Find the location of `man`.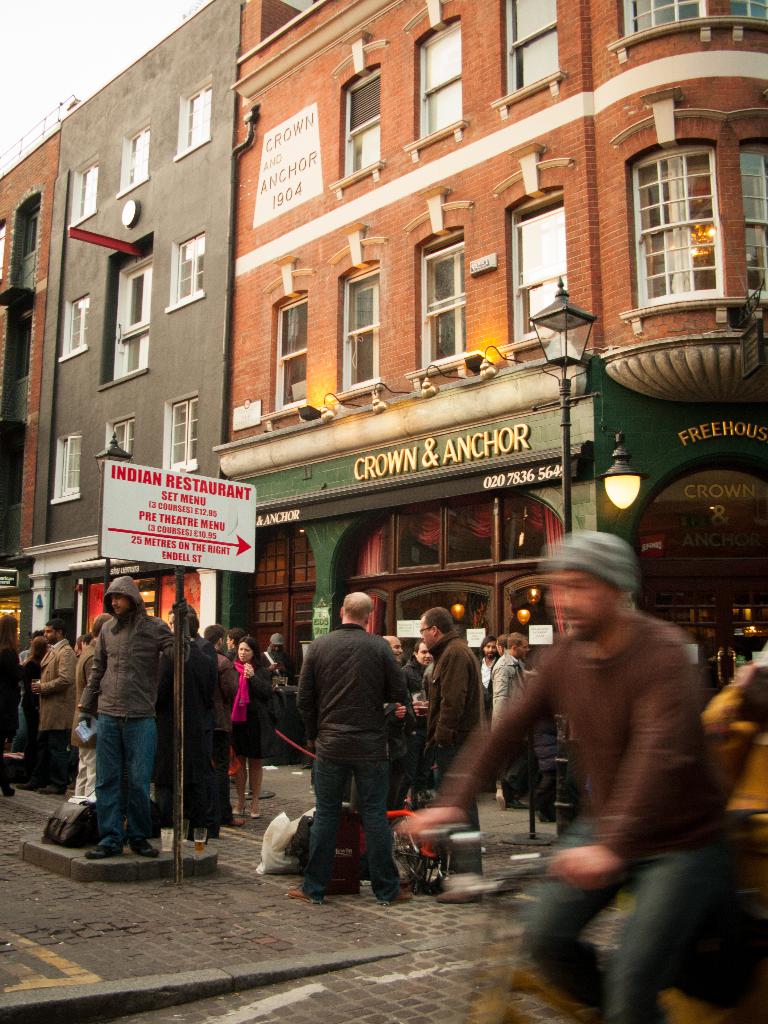
Location: <region>226, 628, 247, 663</region>.
